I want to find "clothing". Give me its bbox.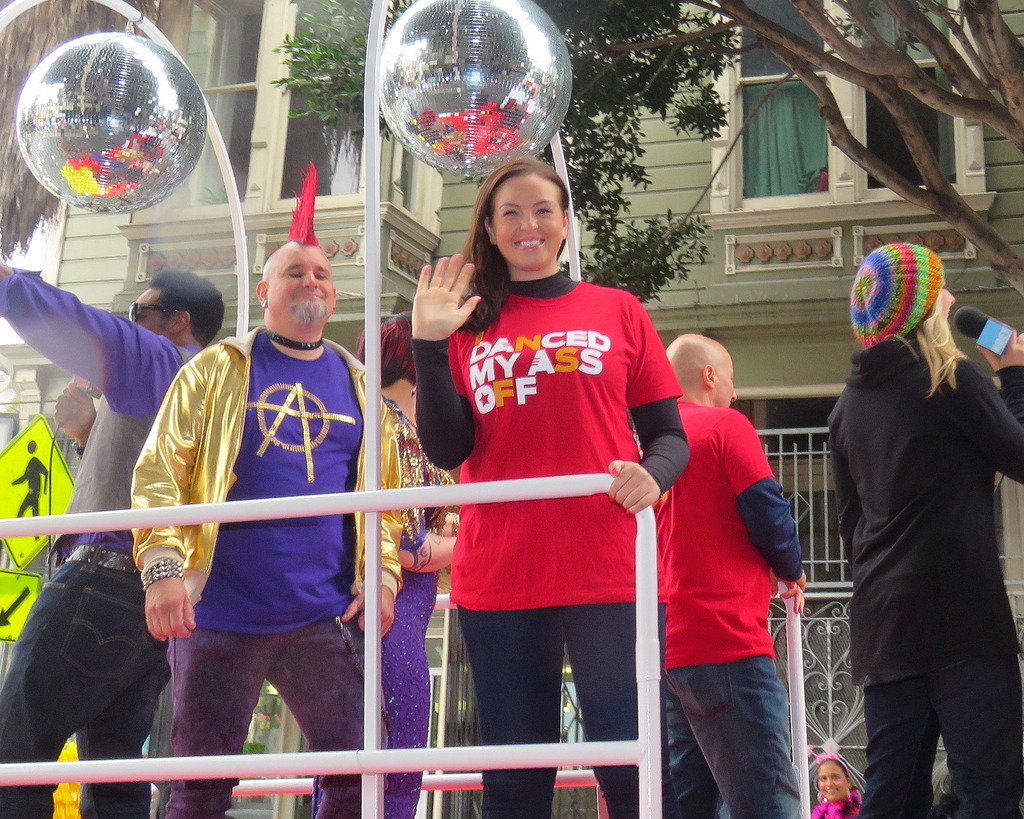
826, 335, 1023, 818.
